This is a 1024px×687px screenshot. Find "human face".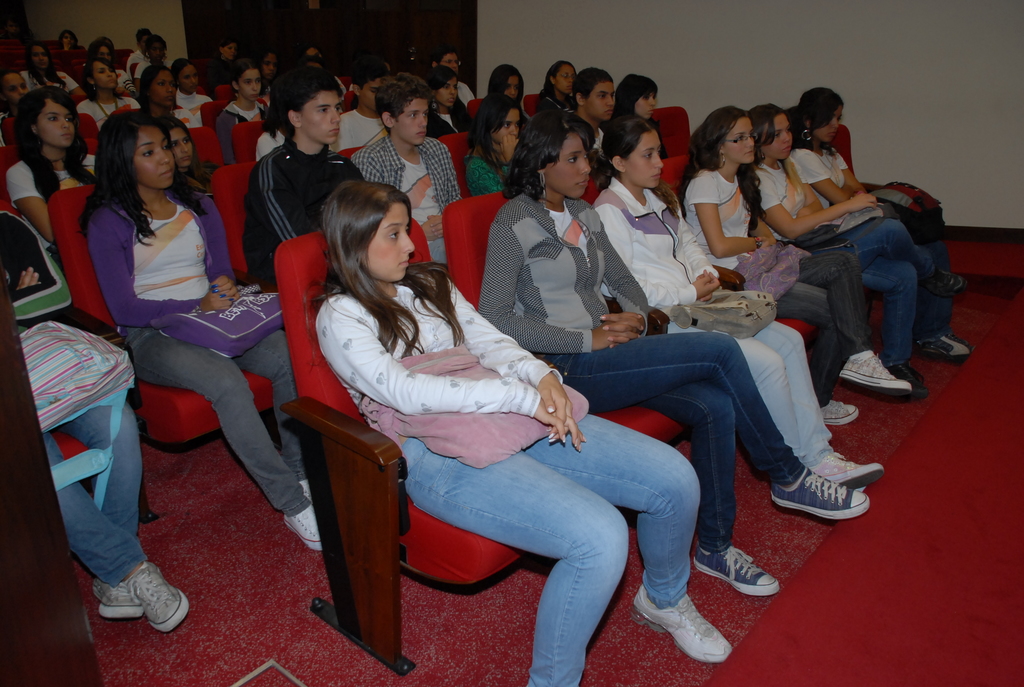
Bounding box: [810, 107, 842, 145].
